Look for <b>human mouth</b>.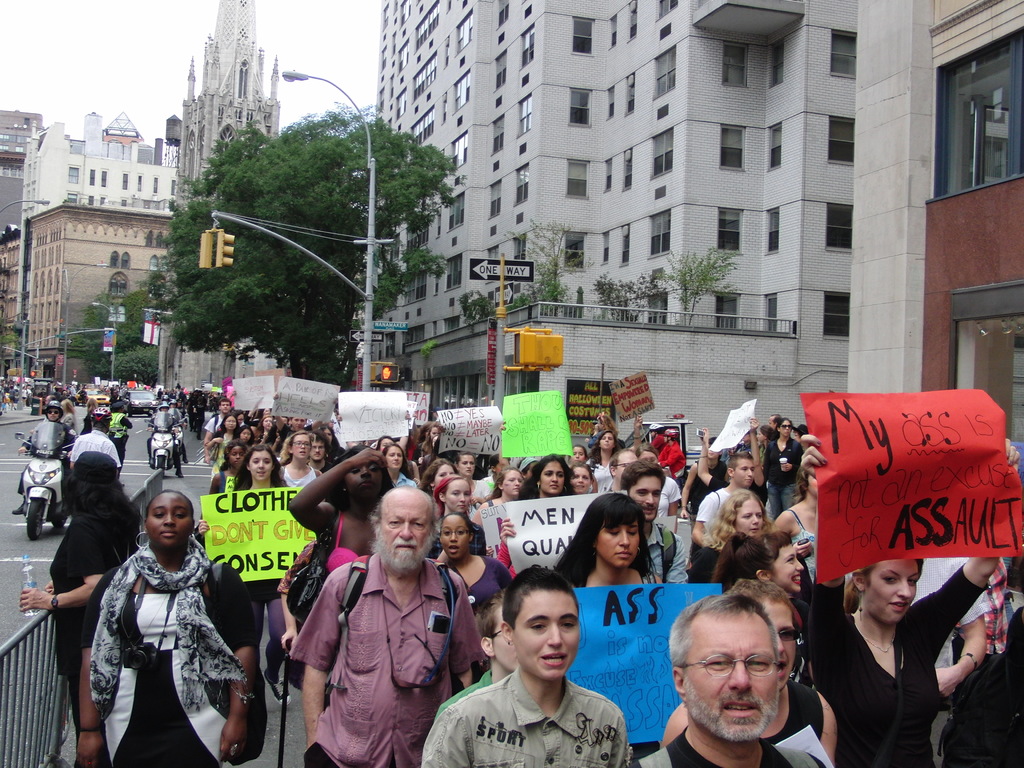
Found: (left=257, top=471, right=263, bottom=477).
